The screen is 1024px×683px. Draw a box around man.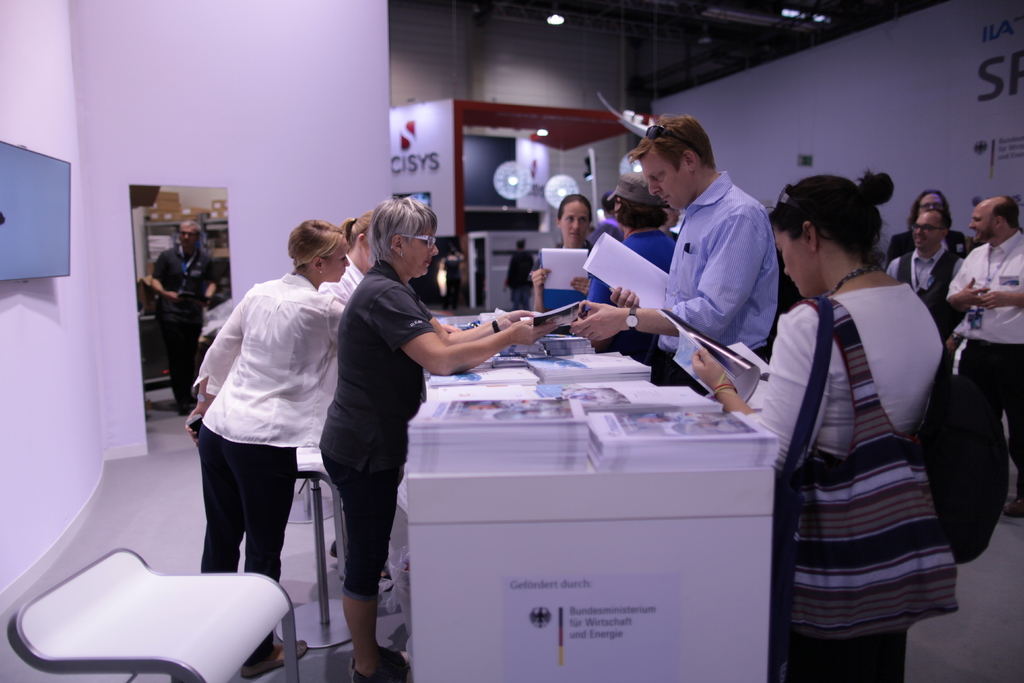
147, 216, 220, 420.
